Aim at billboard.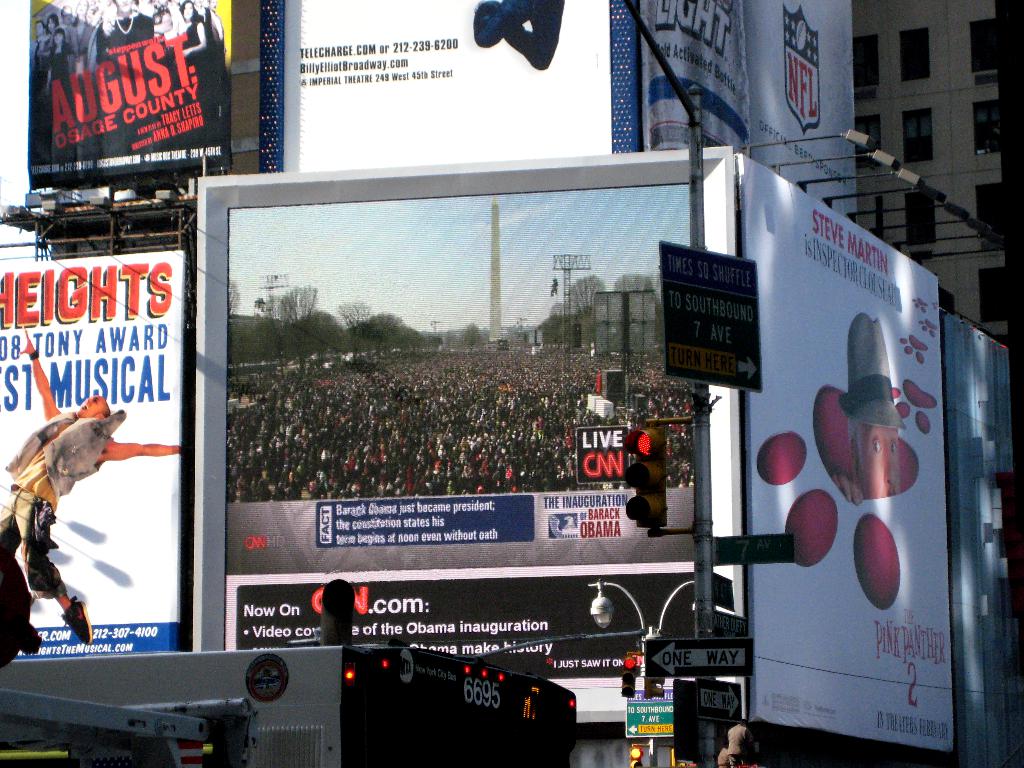
Aimed at (left=739, top=157, right=974, bottom=742).
